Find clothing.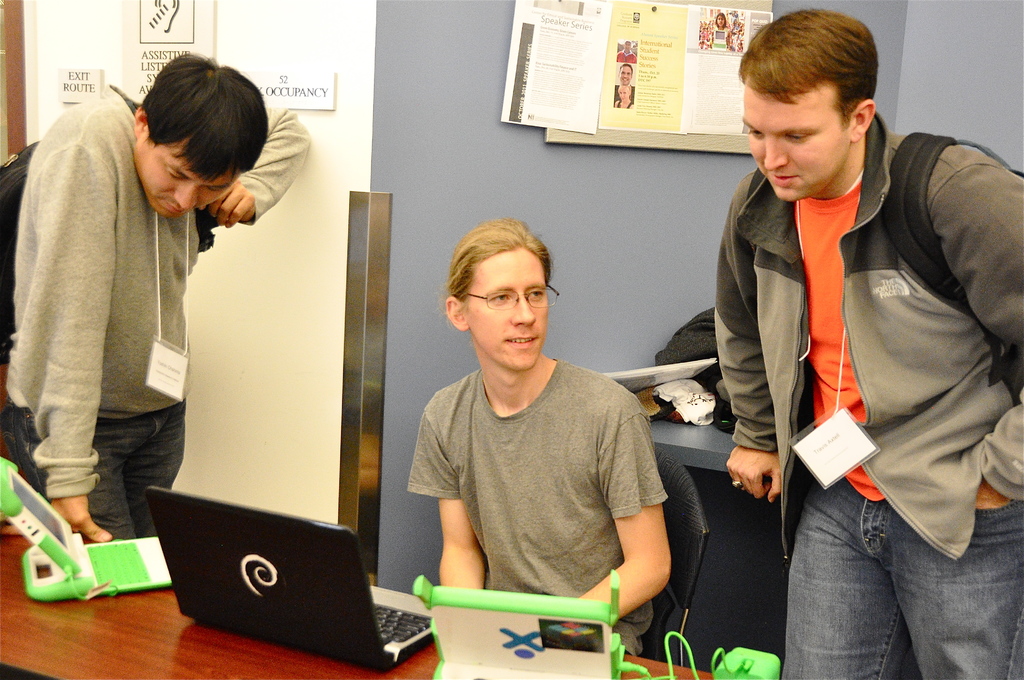
x1=0 y1=81 x2=310 y2=540.
